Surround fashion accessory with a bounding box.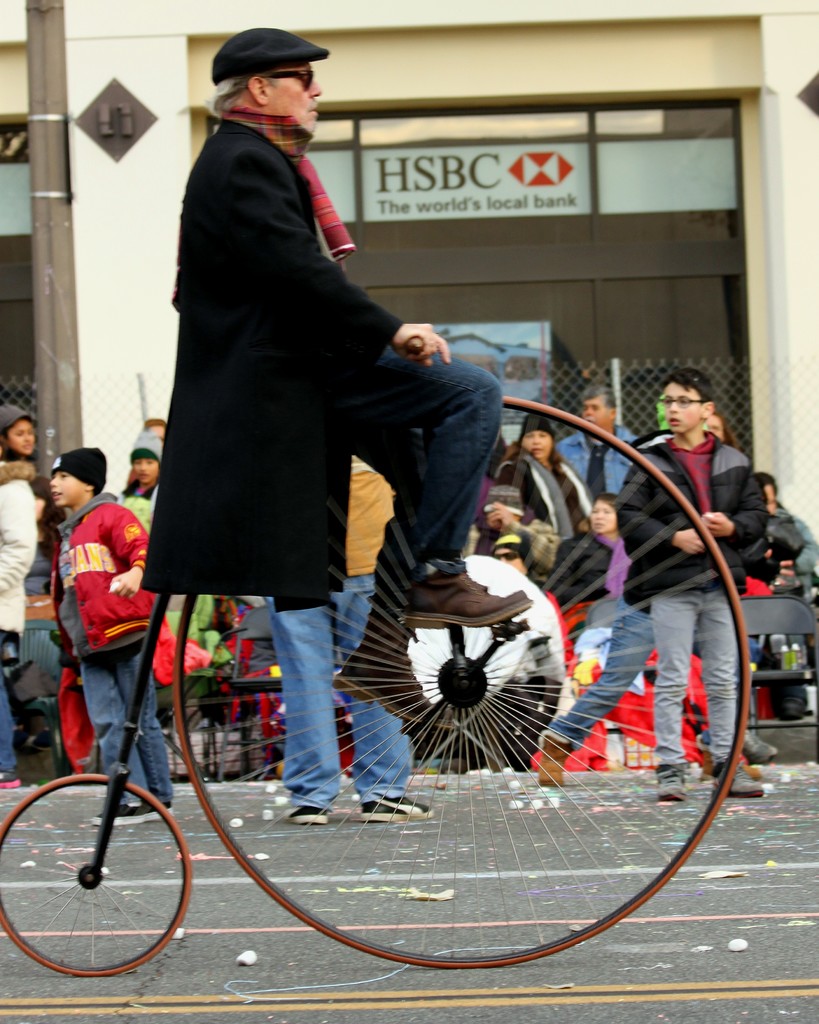
bbox(488, 526, 536, 557).
